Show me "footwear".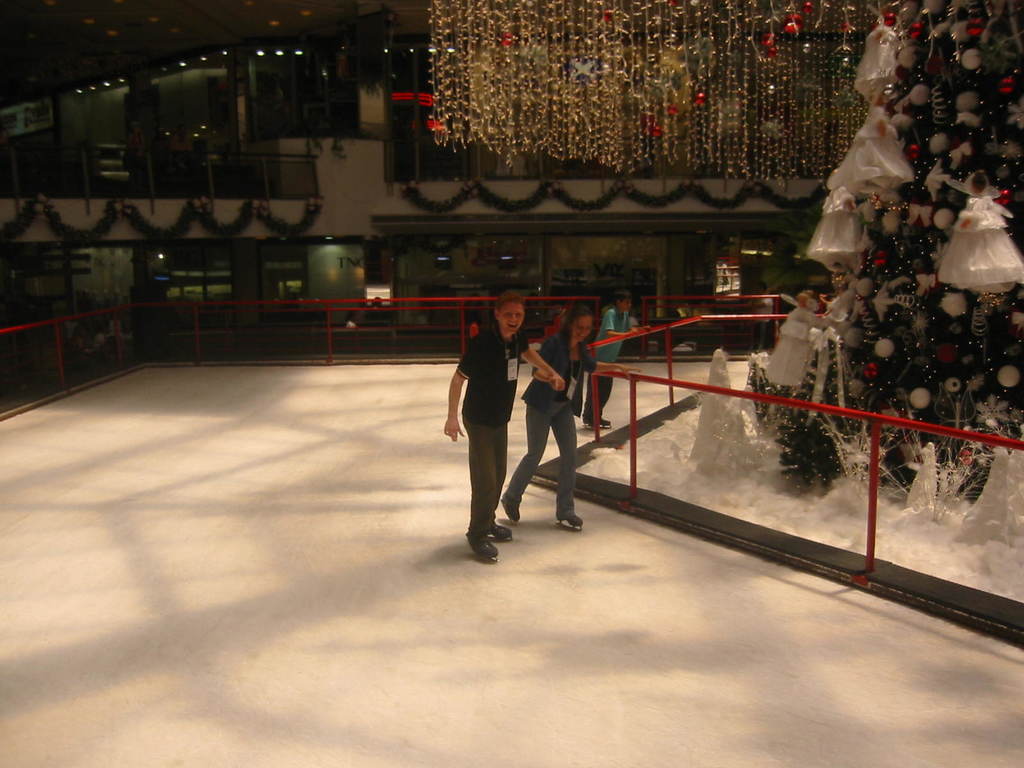
"footwear" is here: crop(490, 521, 512, 538).
